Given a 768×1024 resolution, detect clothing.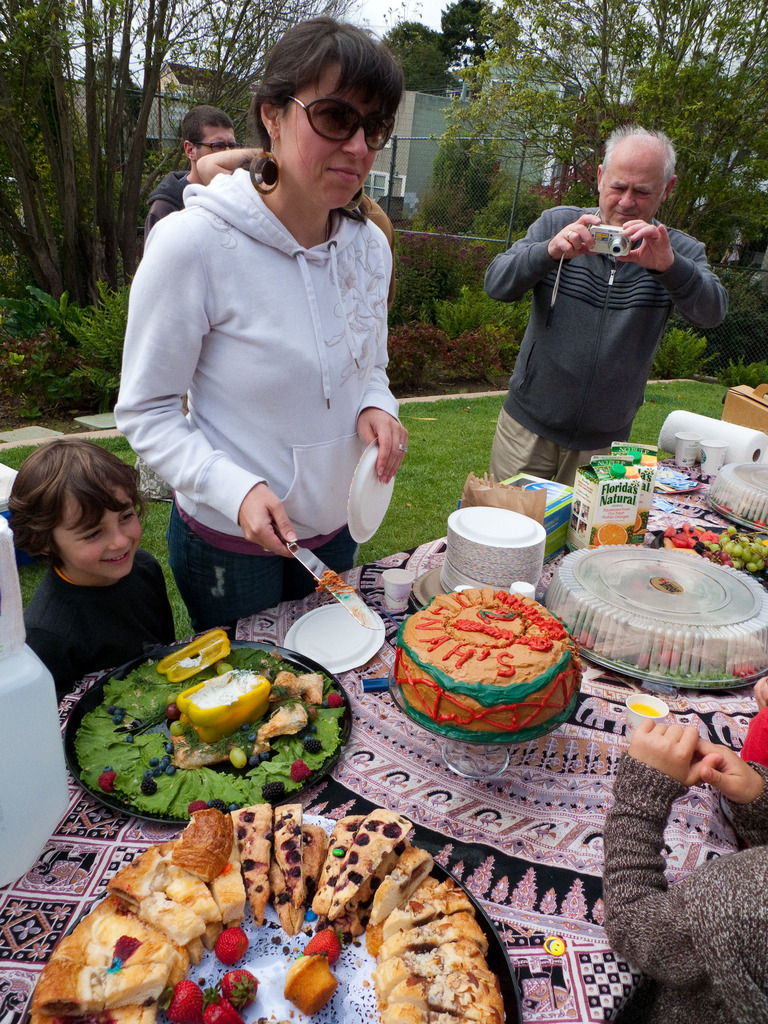
select_region(30, 547, 179, 714).
